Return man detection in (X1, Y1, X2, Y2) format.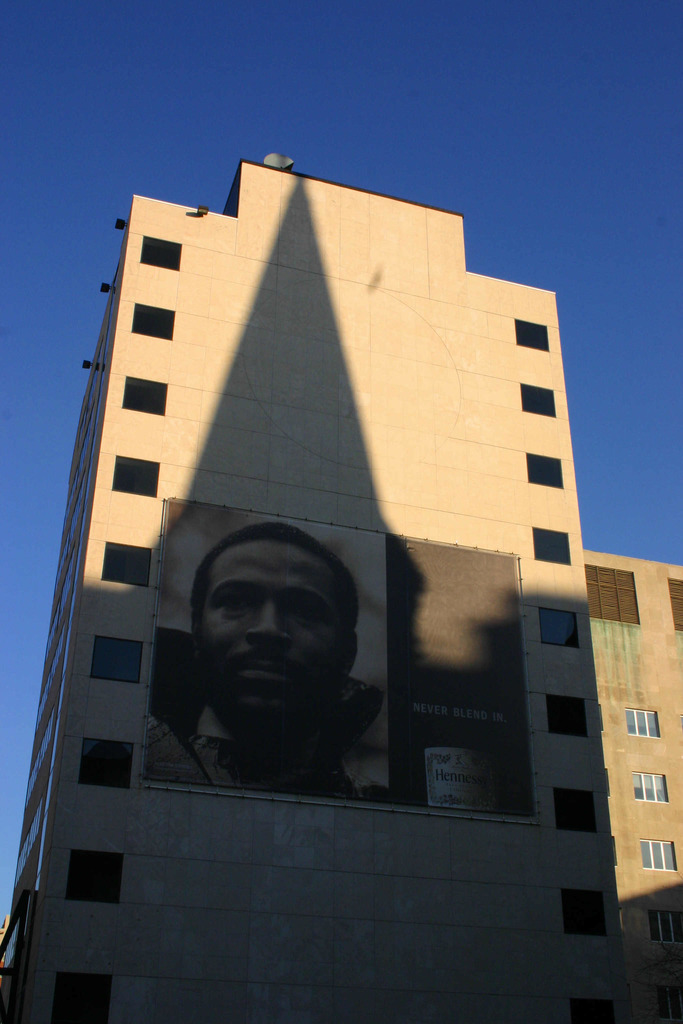
(163, 518, 363, 800).
